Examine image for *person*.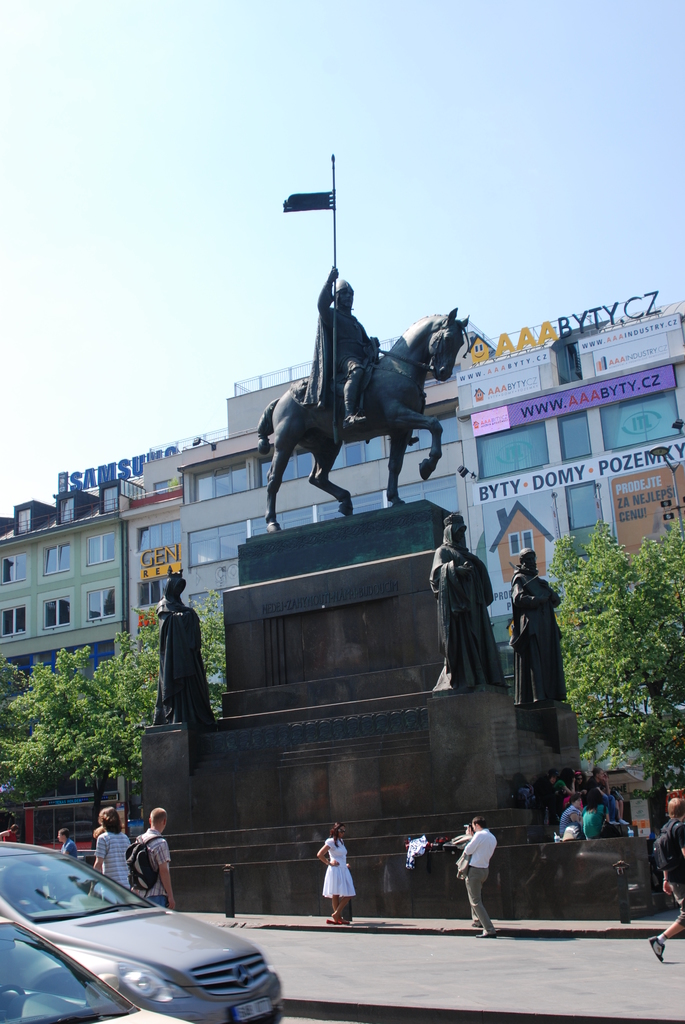
Examination result: detection(308, 820, 354, 932).
